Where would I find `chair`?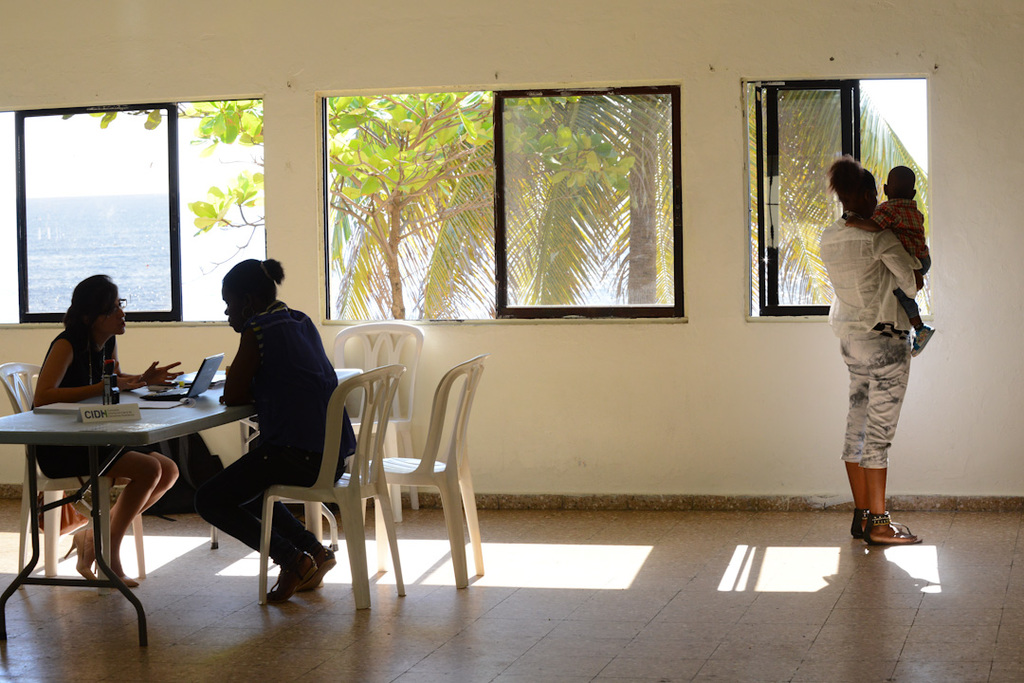
At x1=0 y1=358 x2=146 y2=588.
